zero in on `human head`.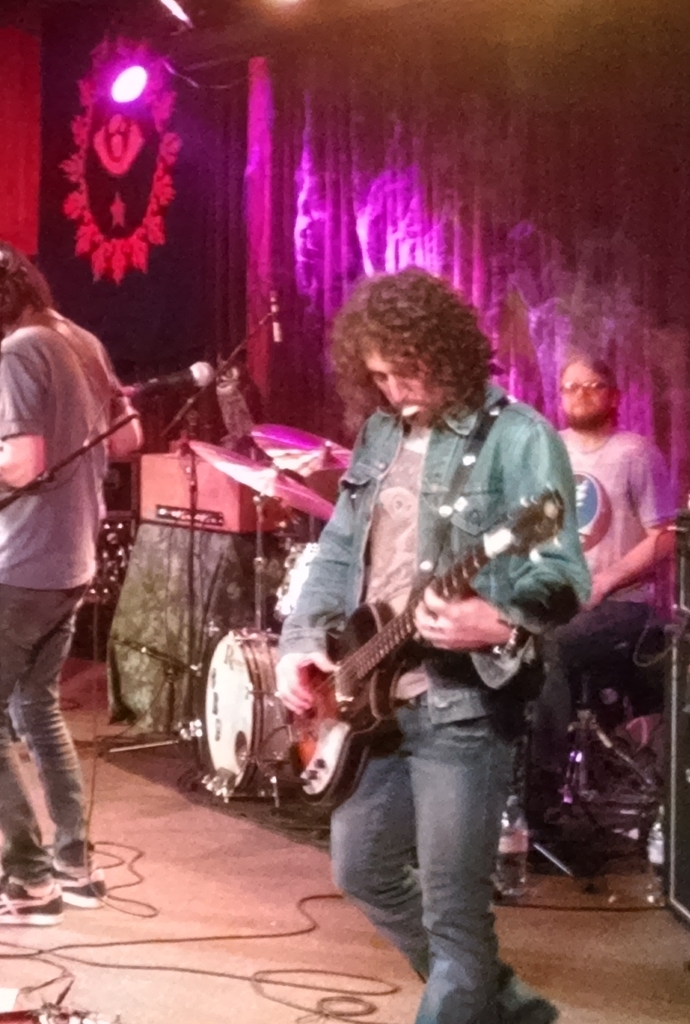
Zeroed in: x1=556 y1=349 x2=638 y2=423.
